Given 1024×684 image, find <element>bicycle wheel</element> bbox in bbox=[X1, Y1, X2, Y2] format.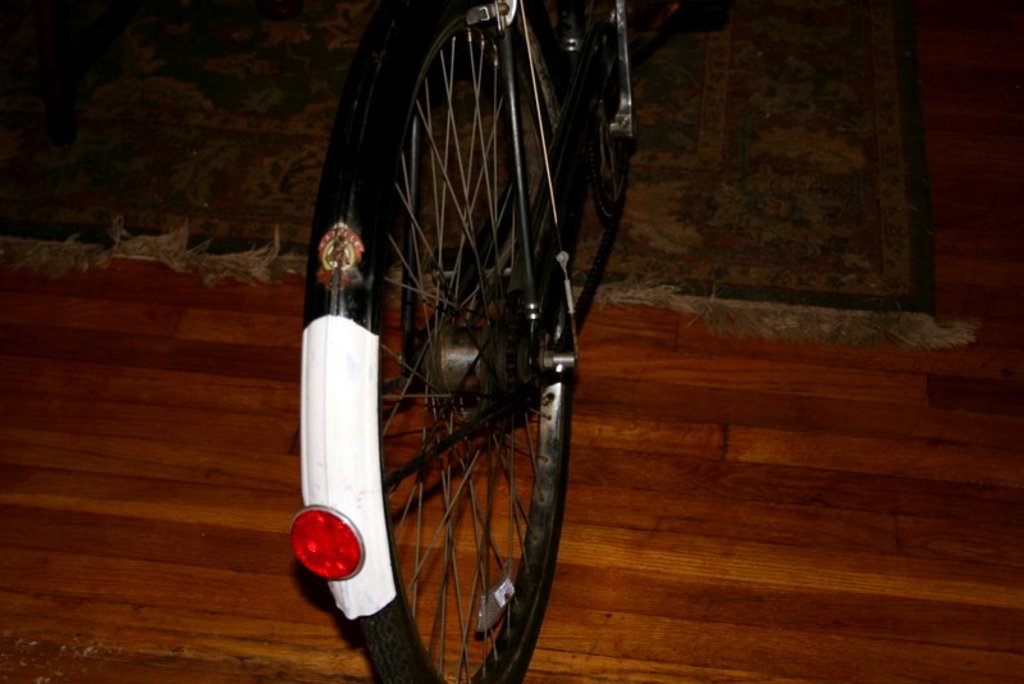
bbox=[311, 45, 595, 666].
